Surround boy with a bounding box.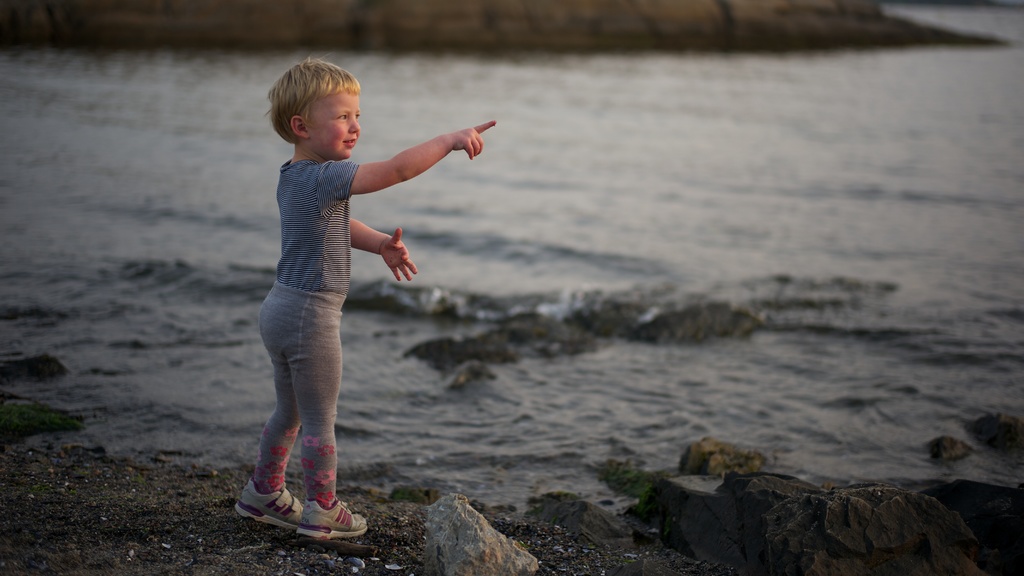
locate(231, 60, 507, 548).
